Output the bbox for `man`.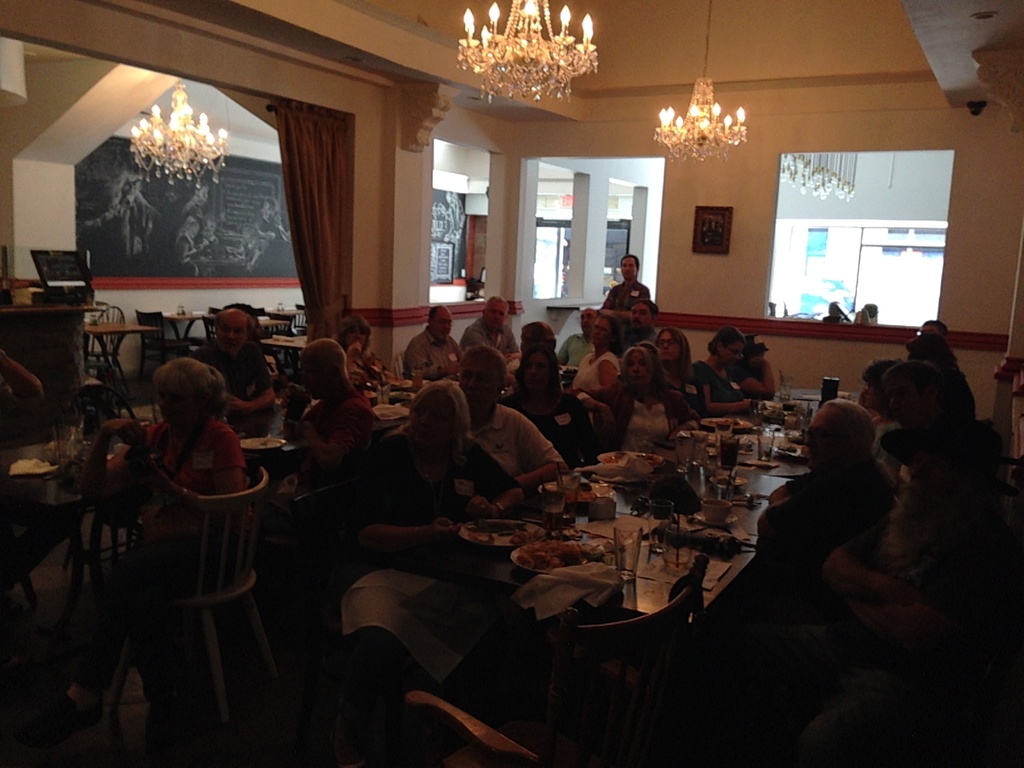
[460,294,522,365].
